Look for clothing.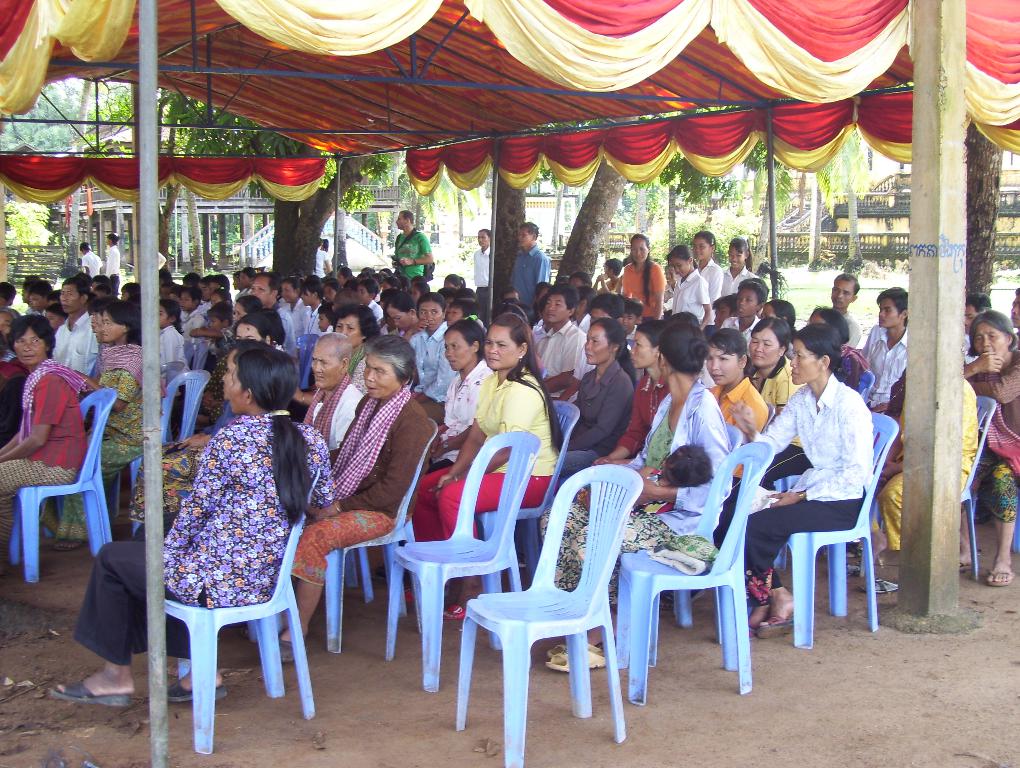
Found: crop(559, 358, 633, 486).
